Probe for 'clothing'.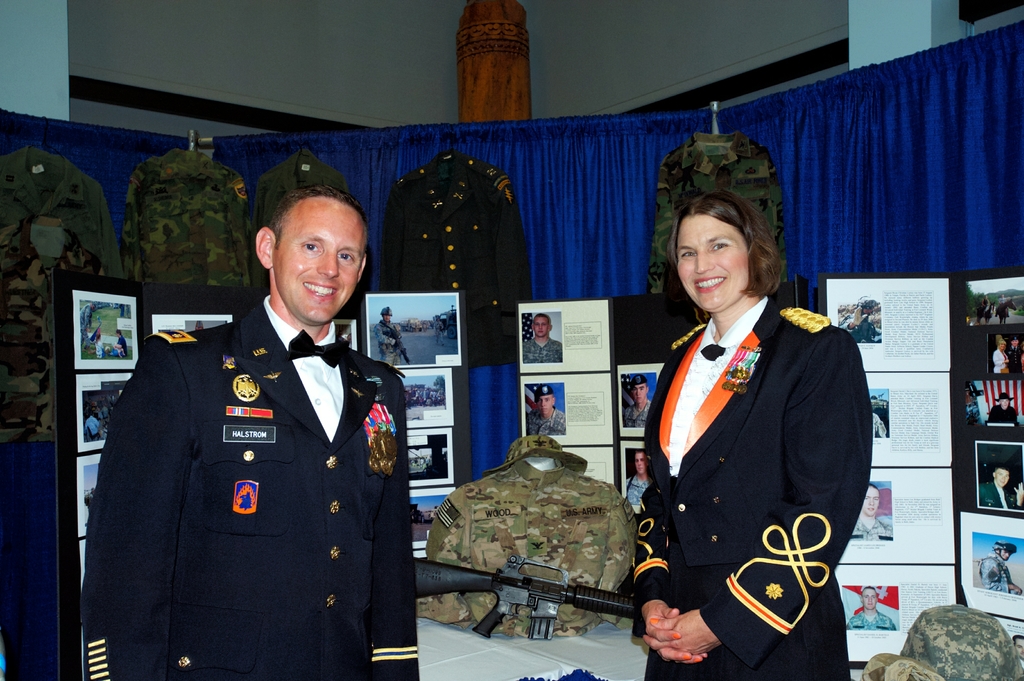
Probe result: {"x1": 989, "y1": 405, "x2": 1023, "y2": 426}.
